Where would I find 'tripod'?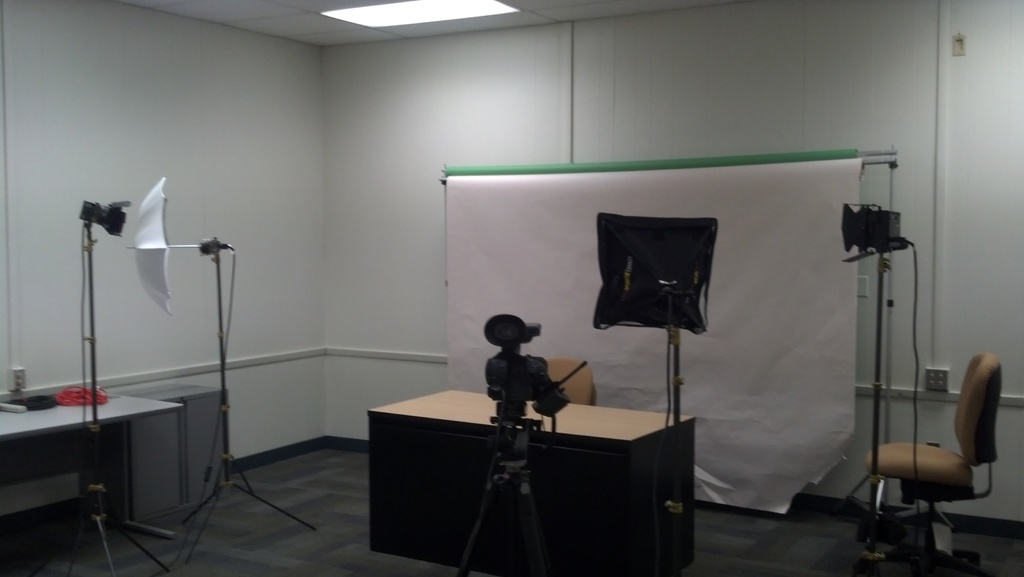
At l=461, t=400, r=544, b=576.
